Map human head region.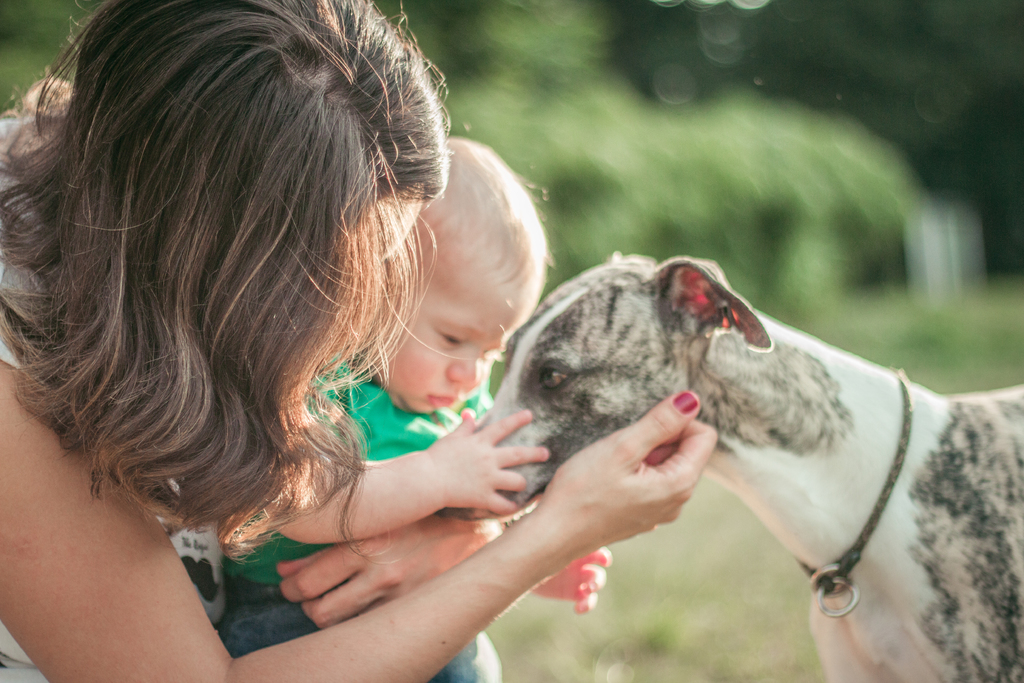
Mapped to box=[345, 138, 545, 420].
